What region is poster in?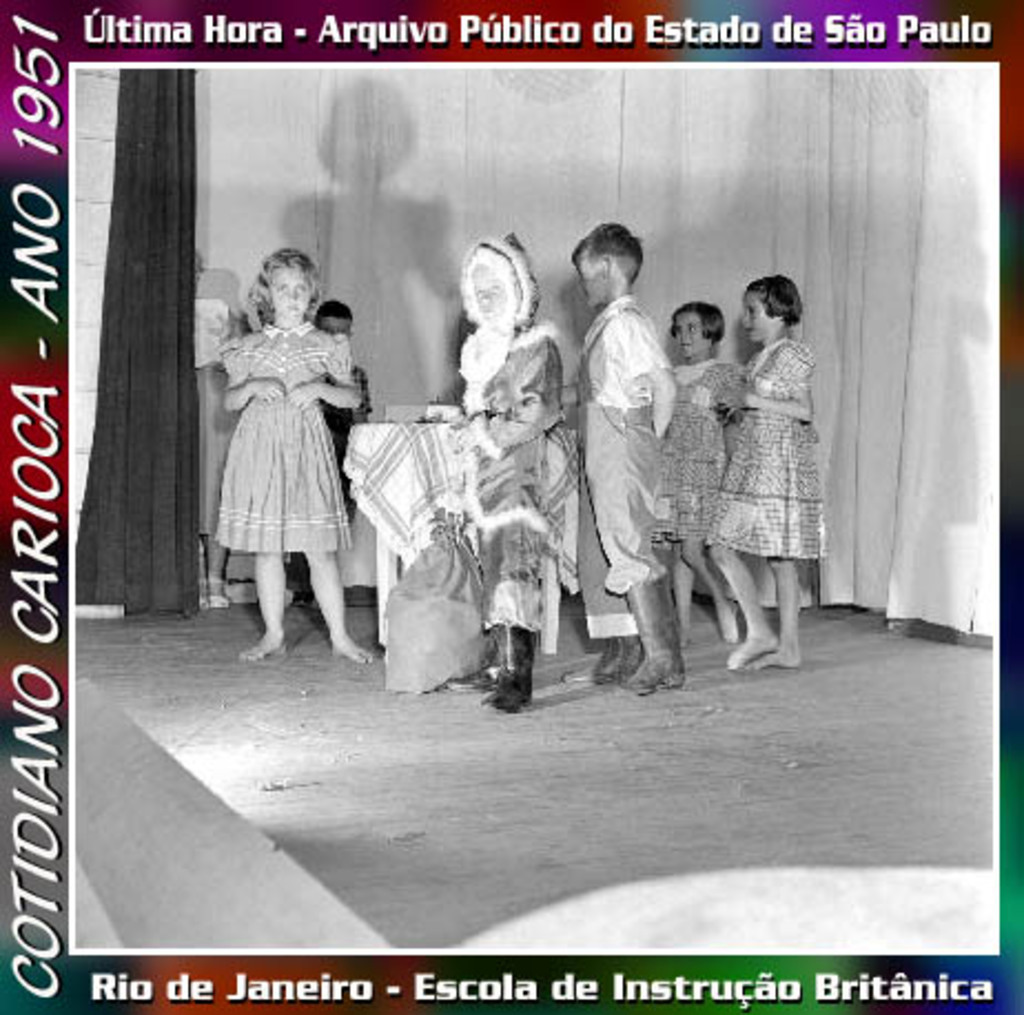
[left=0, top=0, right=1022, bottom=1013].
